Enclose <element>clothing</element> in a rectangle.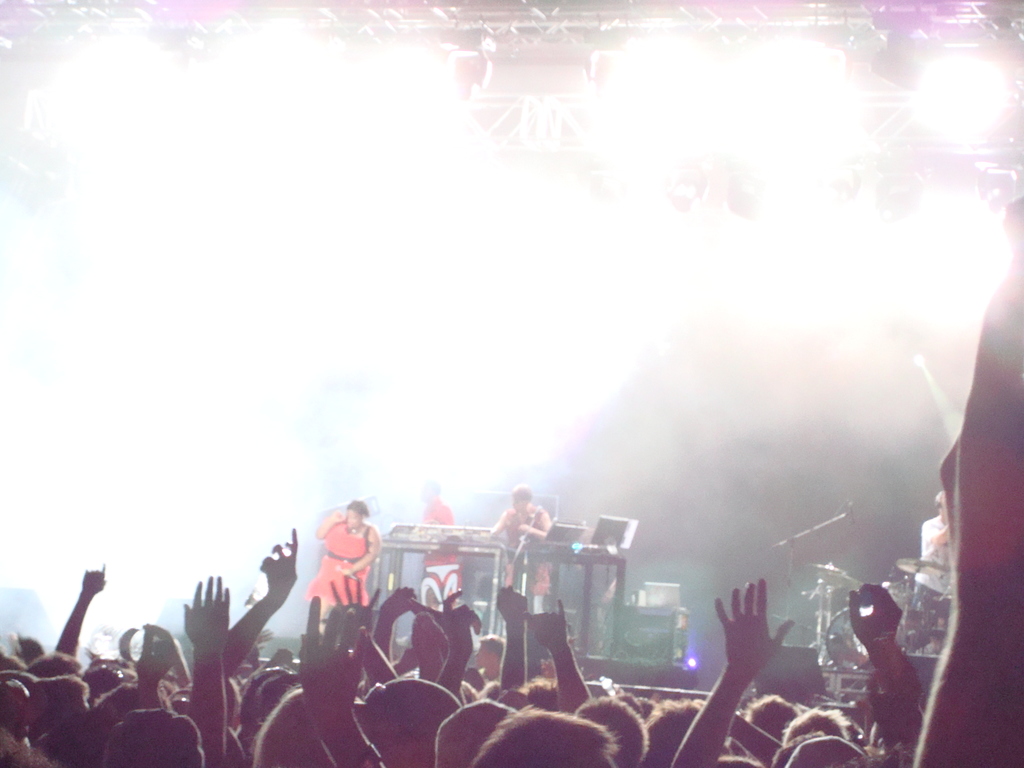
303:522:385:627.
